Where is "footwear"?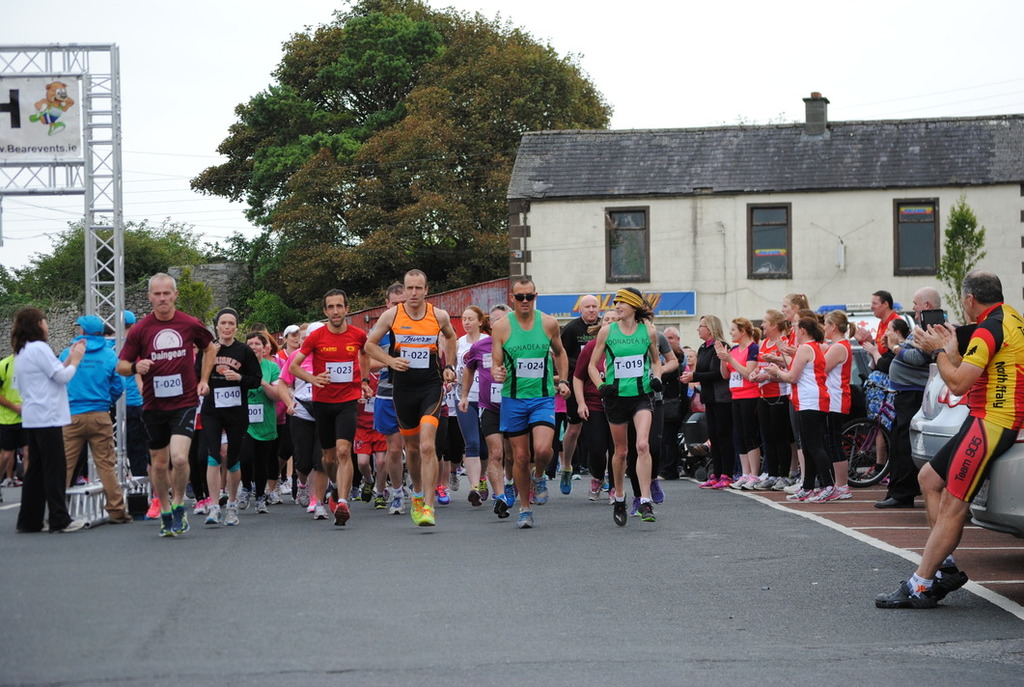
{"x1": 755, "y1": 472, "x2": 778, "y2": 490}.
